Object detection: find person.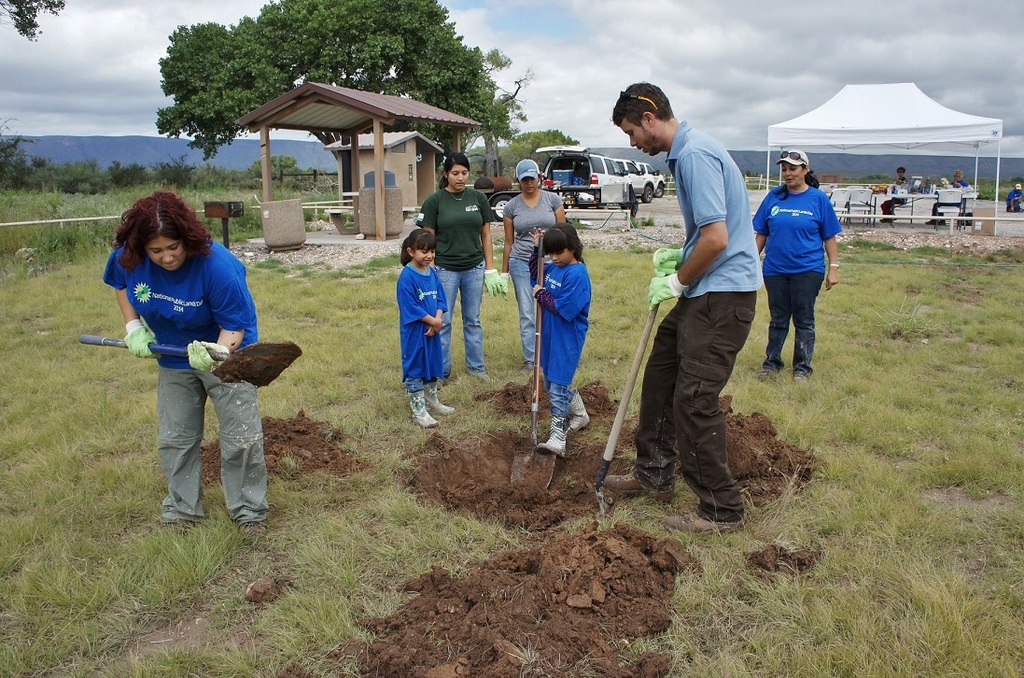
(762,125,840,392).
